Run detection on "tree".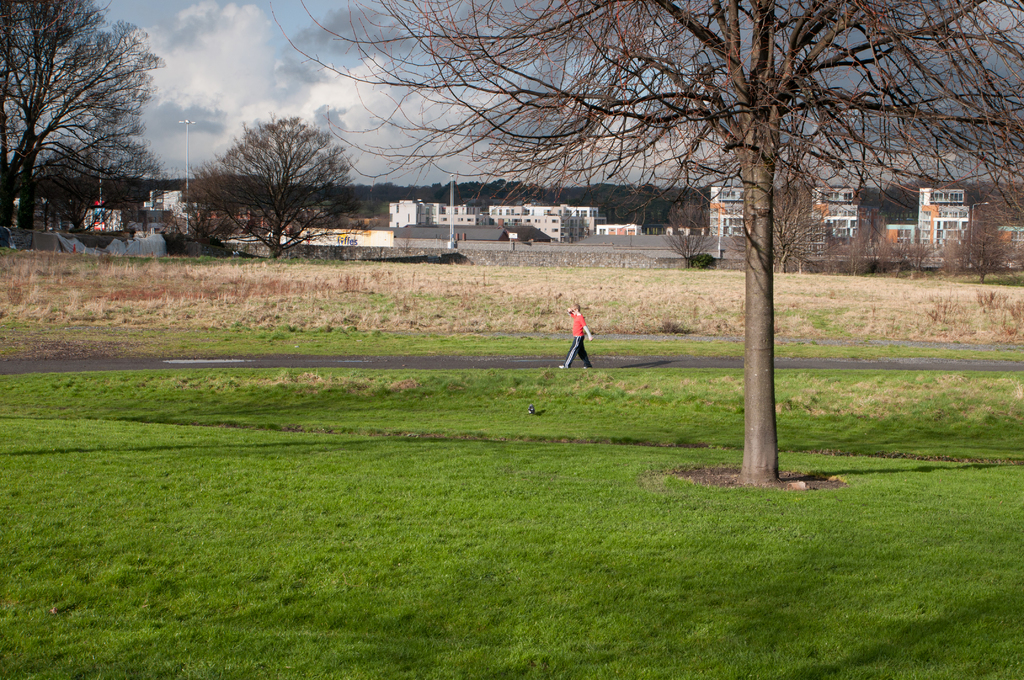
Result: (left=0, top=0, right=168, bottom=241).
